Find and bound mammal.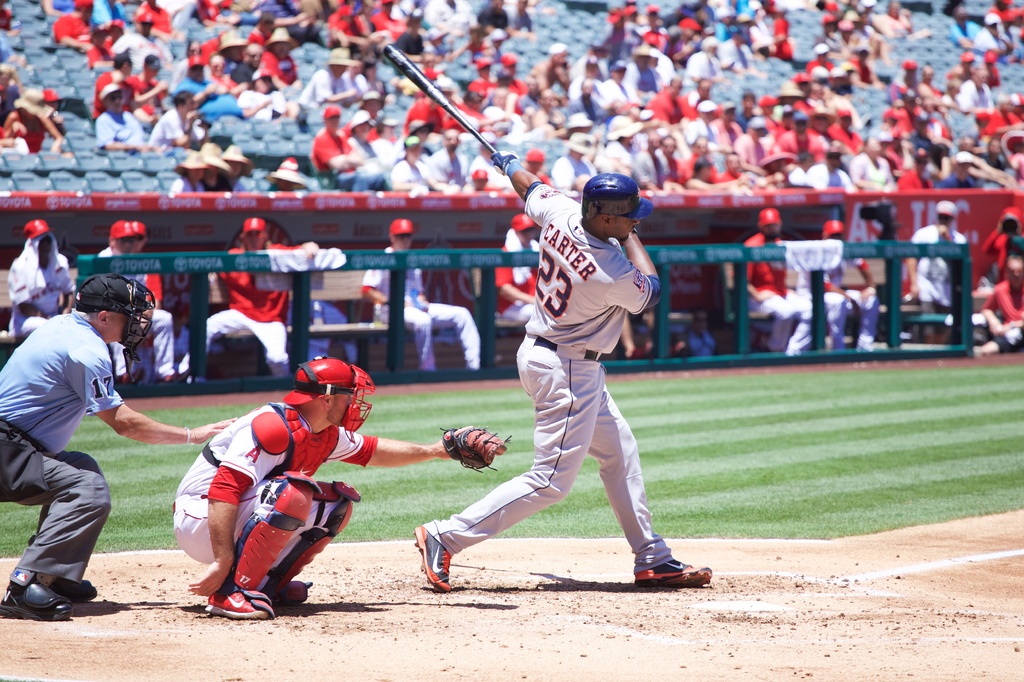
Bound: bbox=[811, 215, 891, 365].
